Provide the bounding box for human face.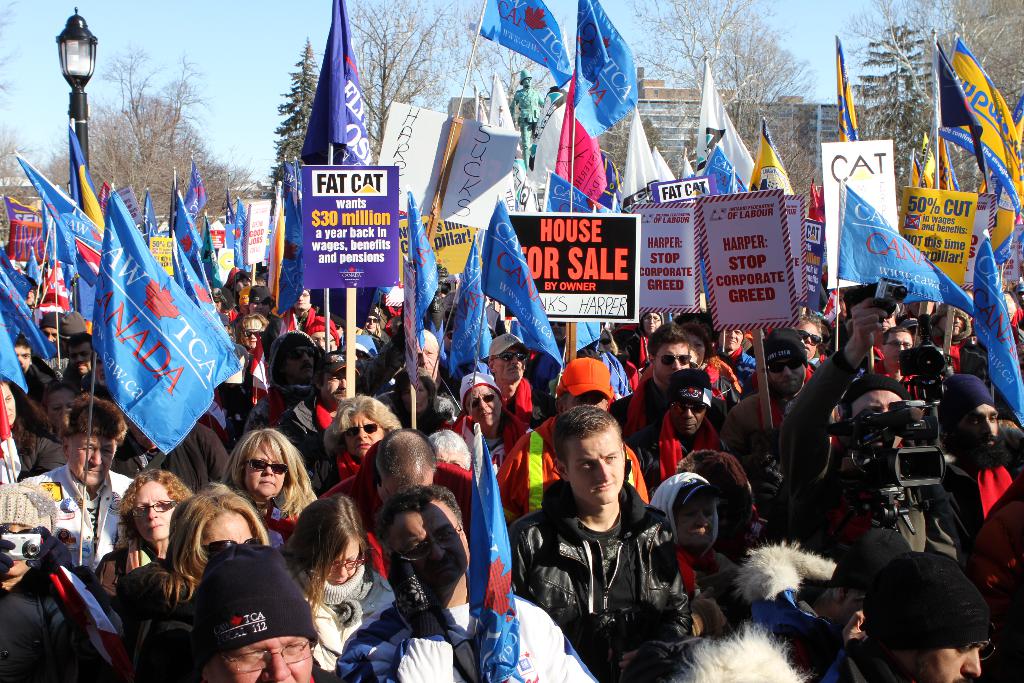
(left=939, top=315, right=966, bottom=334).
